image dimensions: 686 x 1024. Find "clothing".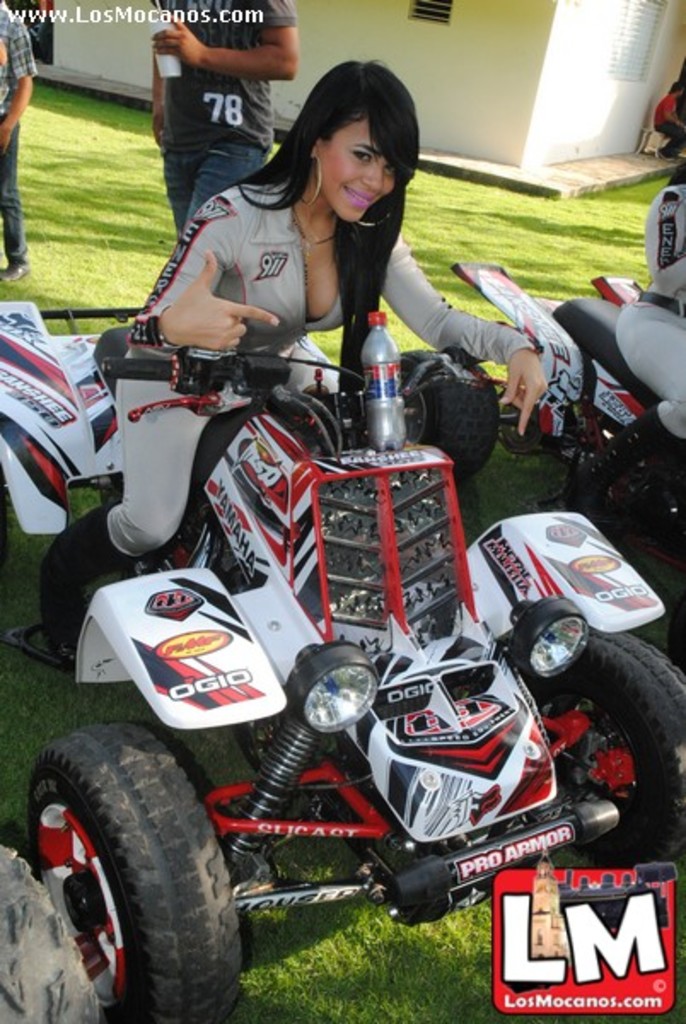
<box>0,0,39,273</box>.
